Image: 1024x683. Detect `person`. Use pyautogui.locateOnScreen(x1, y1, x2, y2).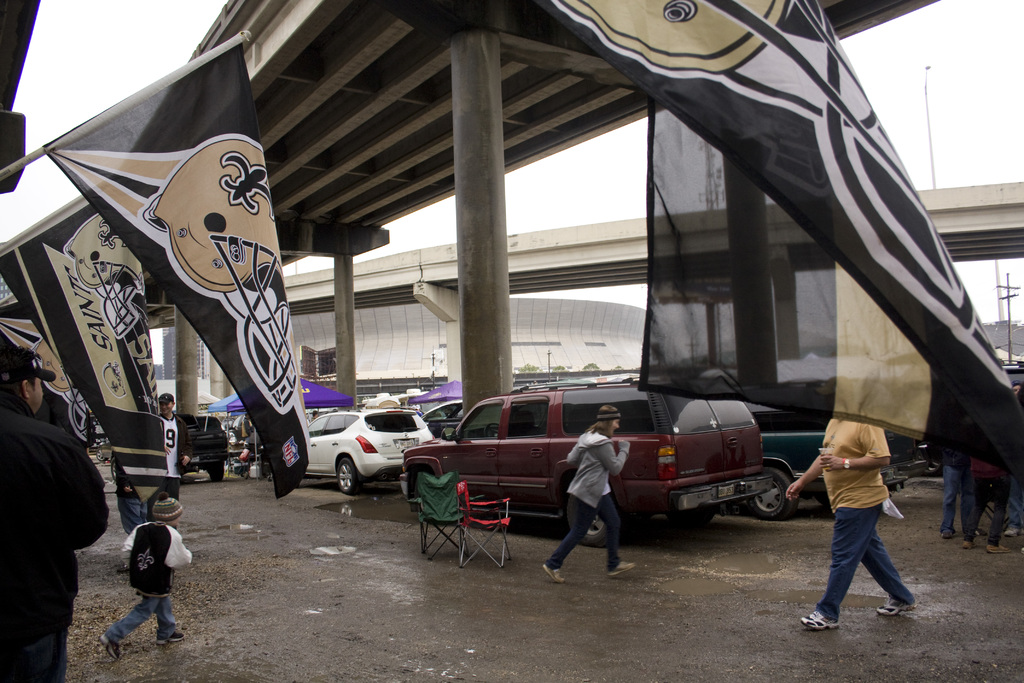
pyautogui.locateOnScreen(0, 345, 108, 682).
